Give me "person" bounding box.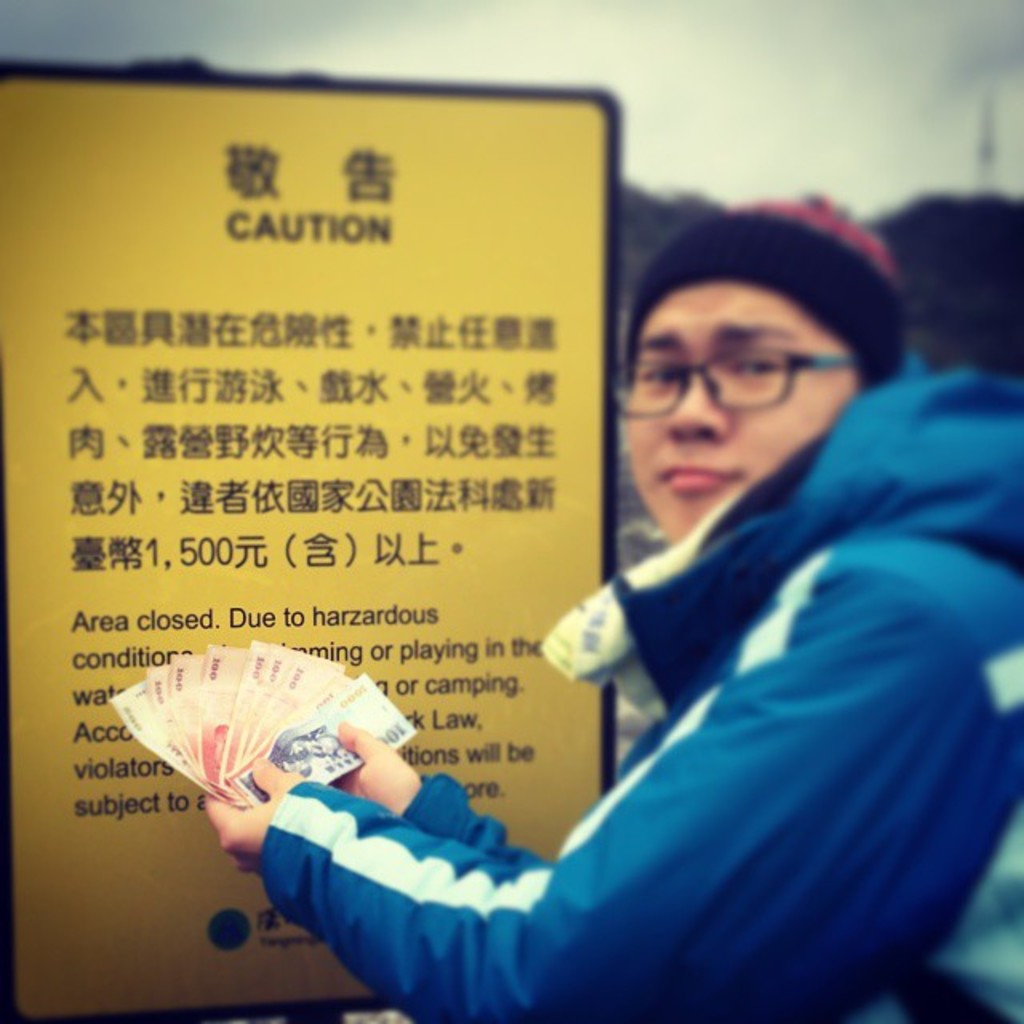
region(344, 176, 965, 1008).
